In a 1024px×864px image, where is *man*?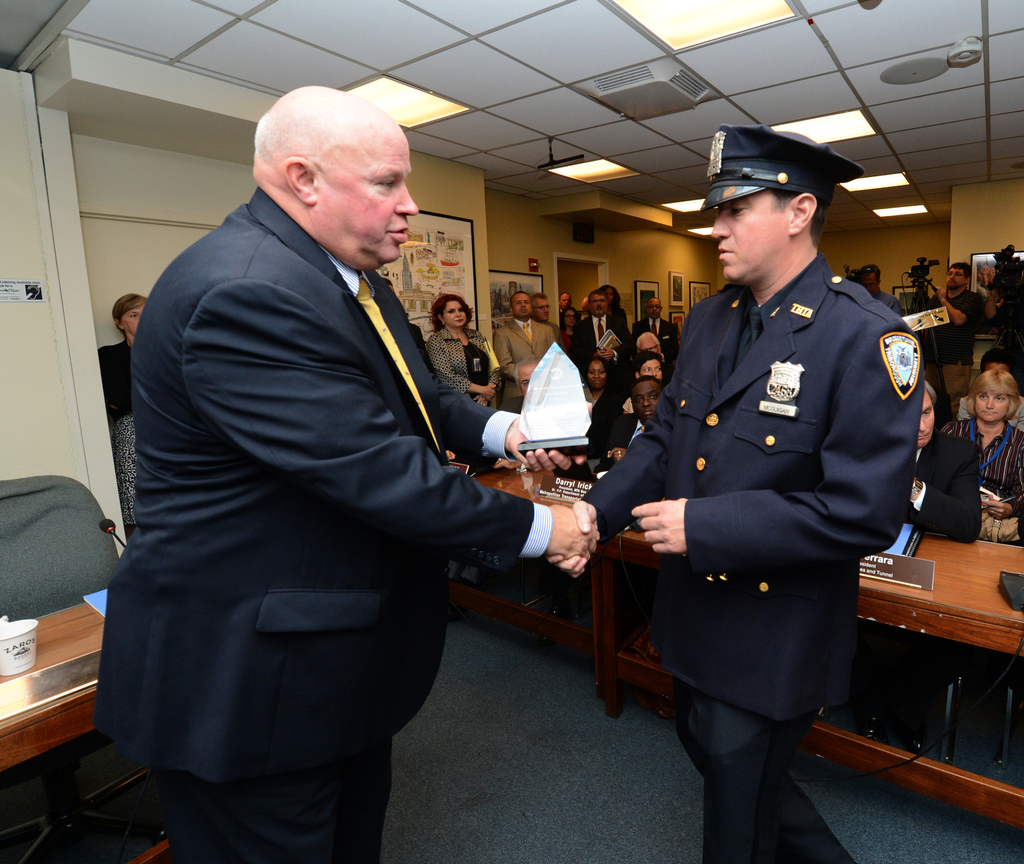
bbox(632, 328, 677, 372).
